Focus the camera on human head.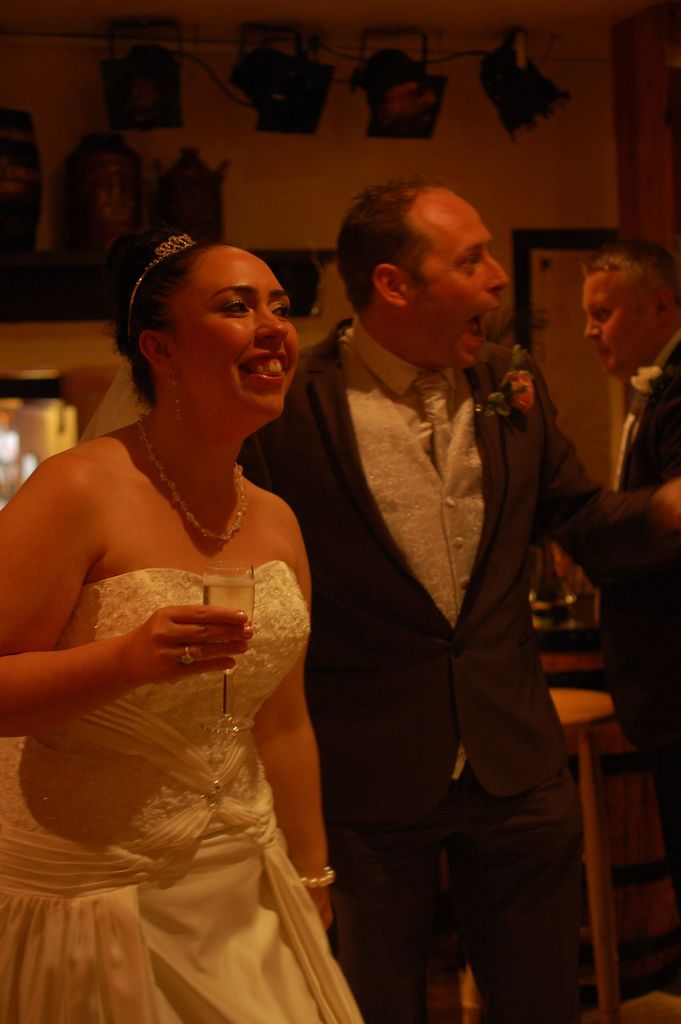
Focus region: bbox=(114, 242, 305, 420).
